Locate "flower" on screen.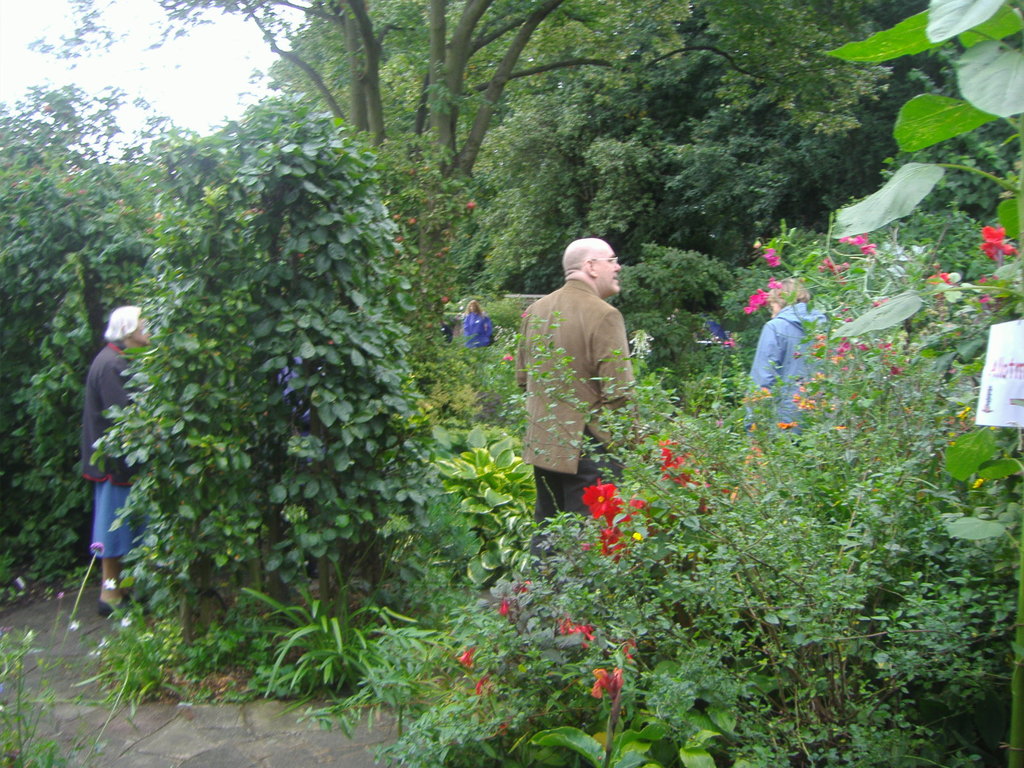
On screen at BBox(862, 241, 875, 254).
